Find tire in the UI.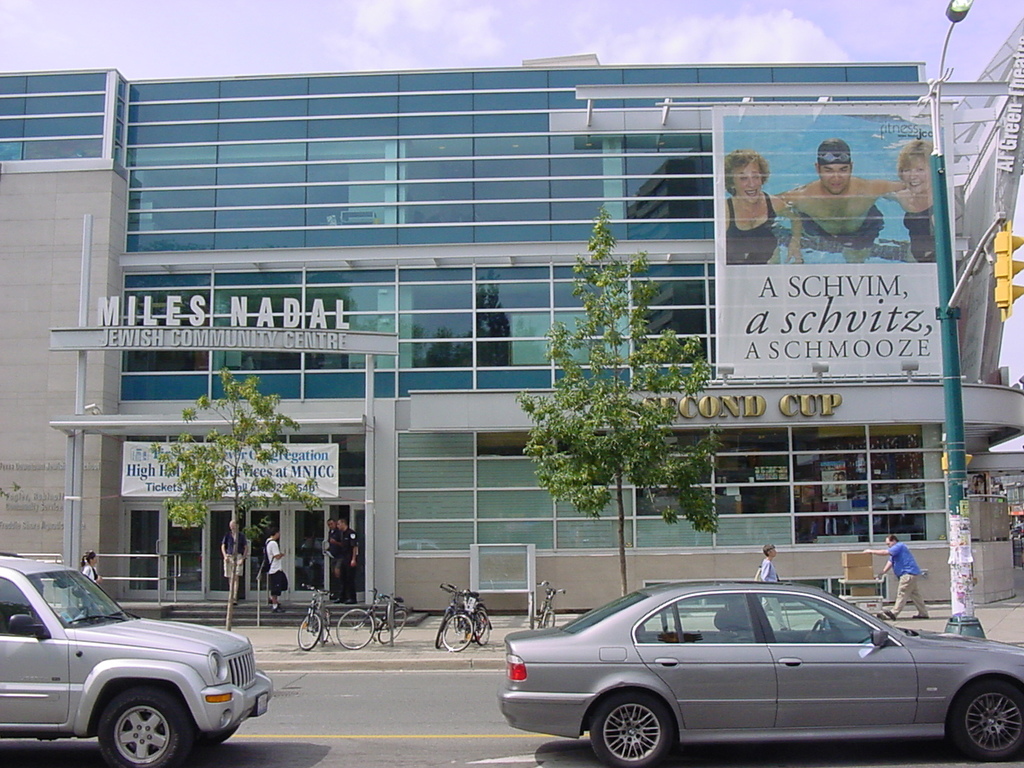
UI element at bbox=(444, 614, 474, 650).
